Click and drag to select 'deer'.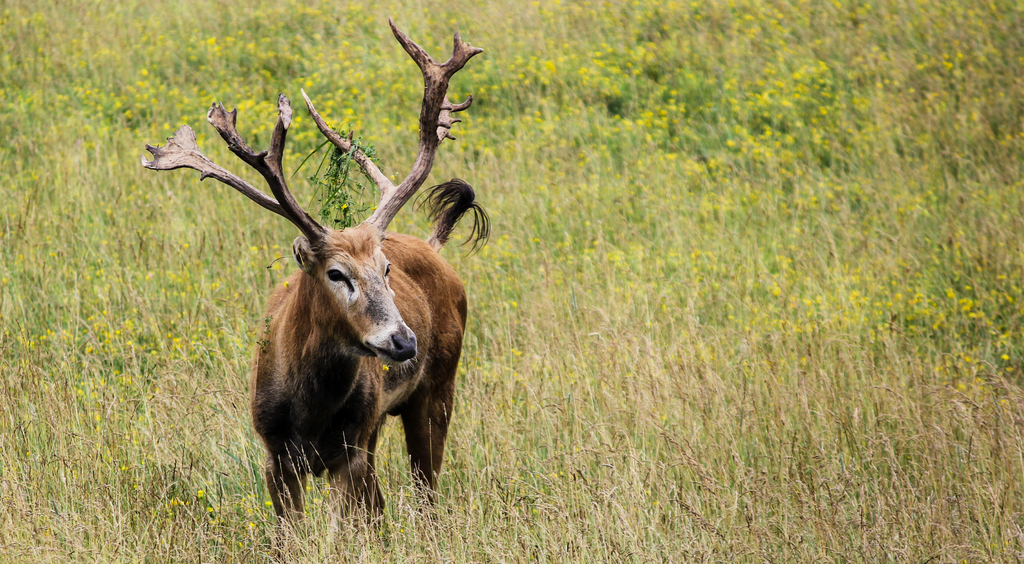
Selection: {"x1": 146, "y1": 20, "x2": 486, "y2": 563}.
